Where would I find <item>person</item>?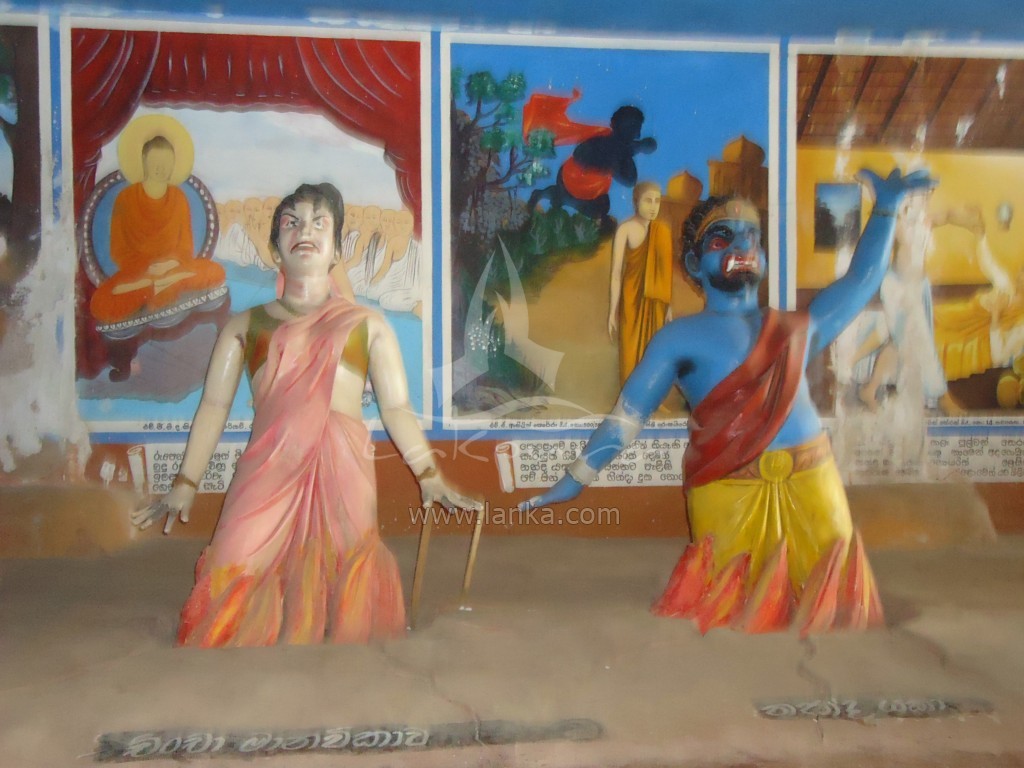
At x1=606 y1=156 x2=897 y2=664.
